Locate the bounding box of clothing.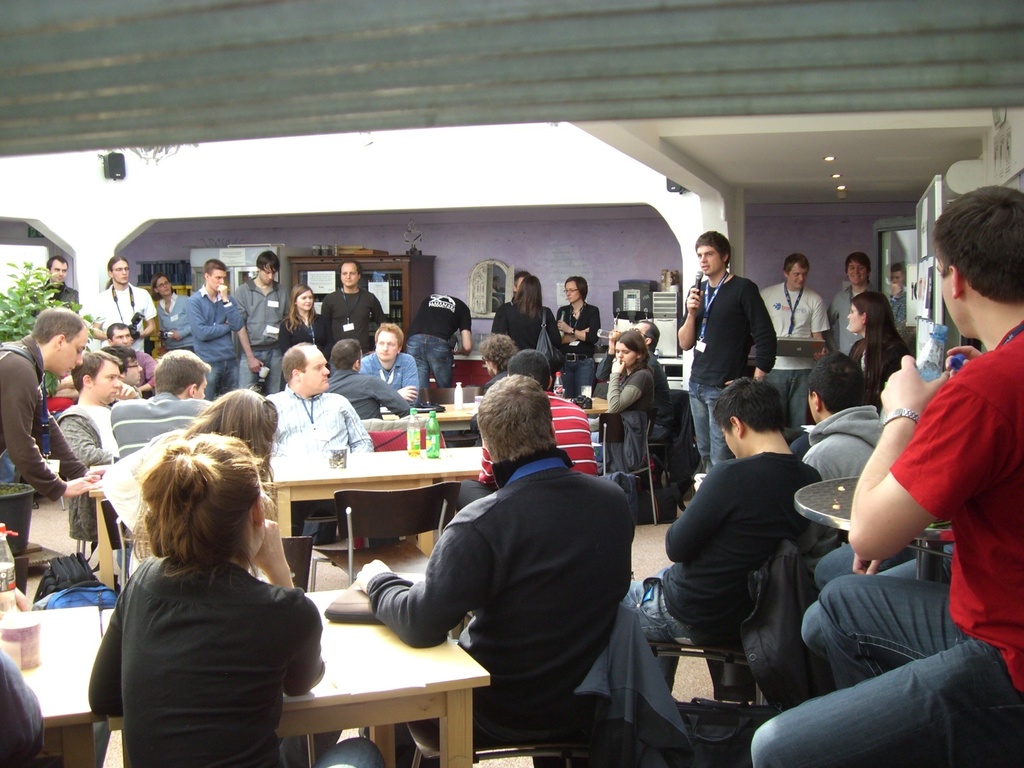
Bounding box: box(0, 663, 61, 767).
